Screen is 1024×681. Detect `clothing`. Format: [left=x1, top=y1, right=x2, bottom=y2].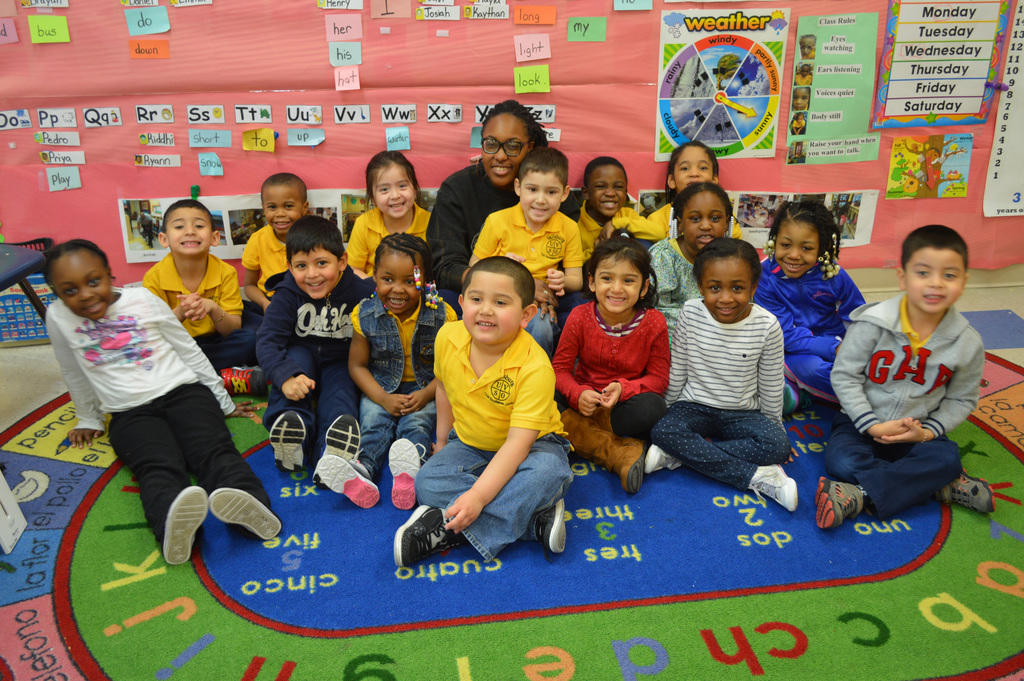
[left=833, top=290, right=984, bottom=514].
